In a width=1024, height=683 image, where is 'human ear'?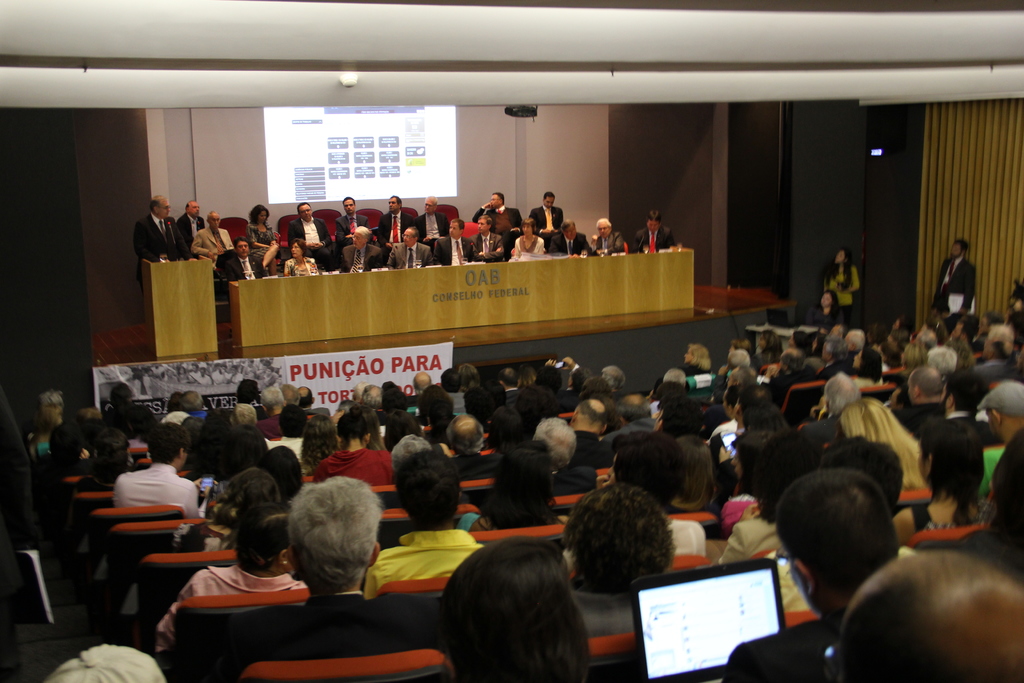
Rect(365, 434, 371, 450).
